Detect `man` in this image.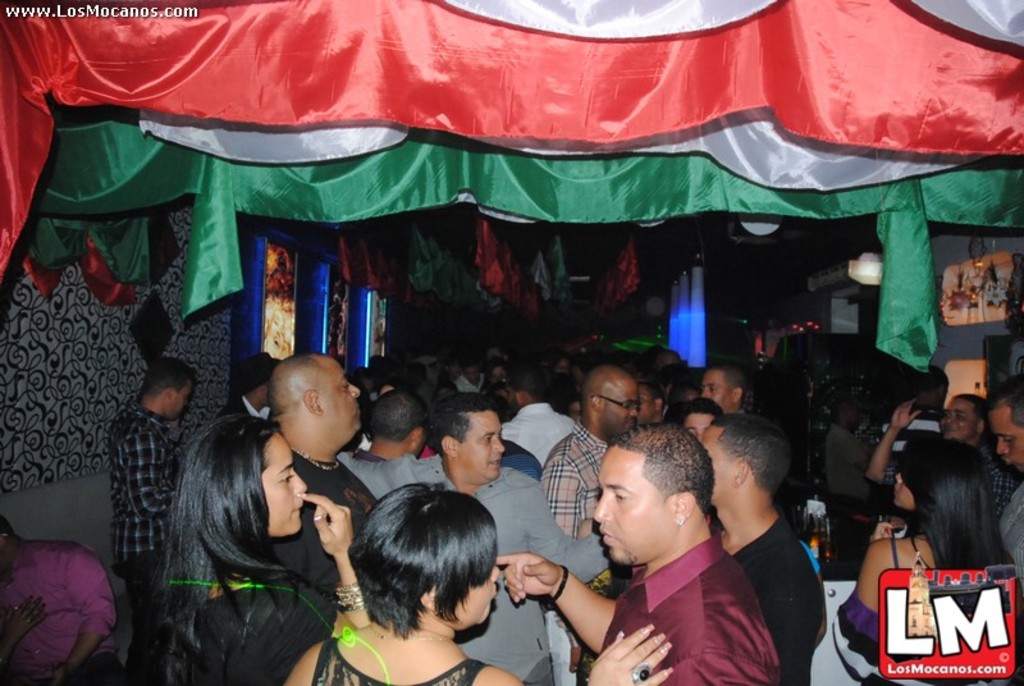
Detection: x1=212 y1=353 x2=275 y2=425.
